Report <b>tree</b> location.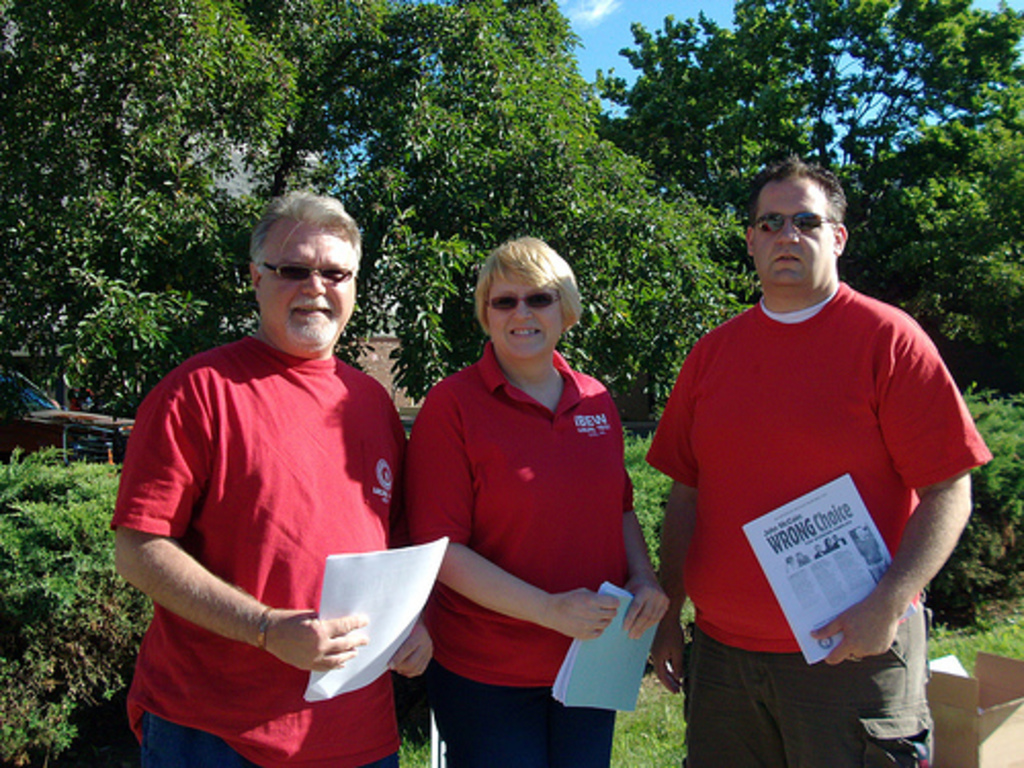
Report: left=594, top=0, right=1022, bottom=289.
